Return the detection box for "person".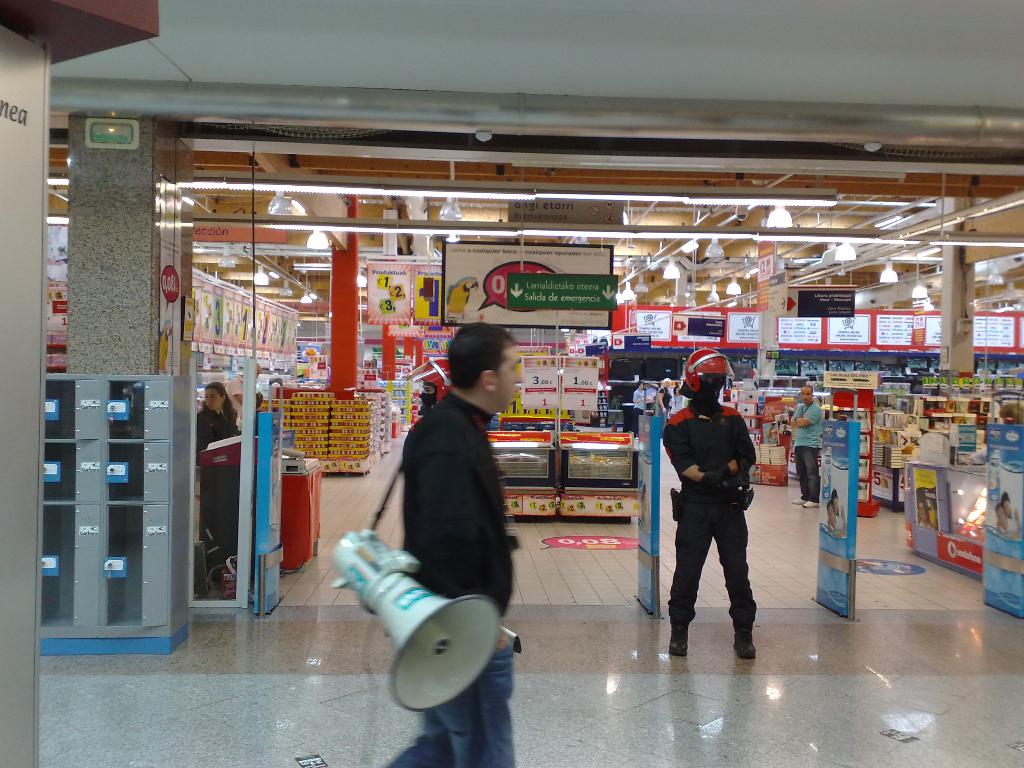
bbox(788, 385, 822, 506).
